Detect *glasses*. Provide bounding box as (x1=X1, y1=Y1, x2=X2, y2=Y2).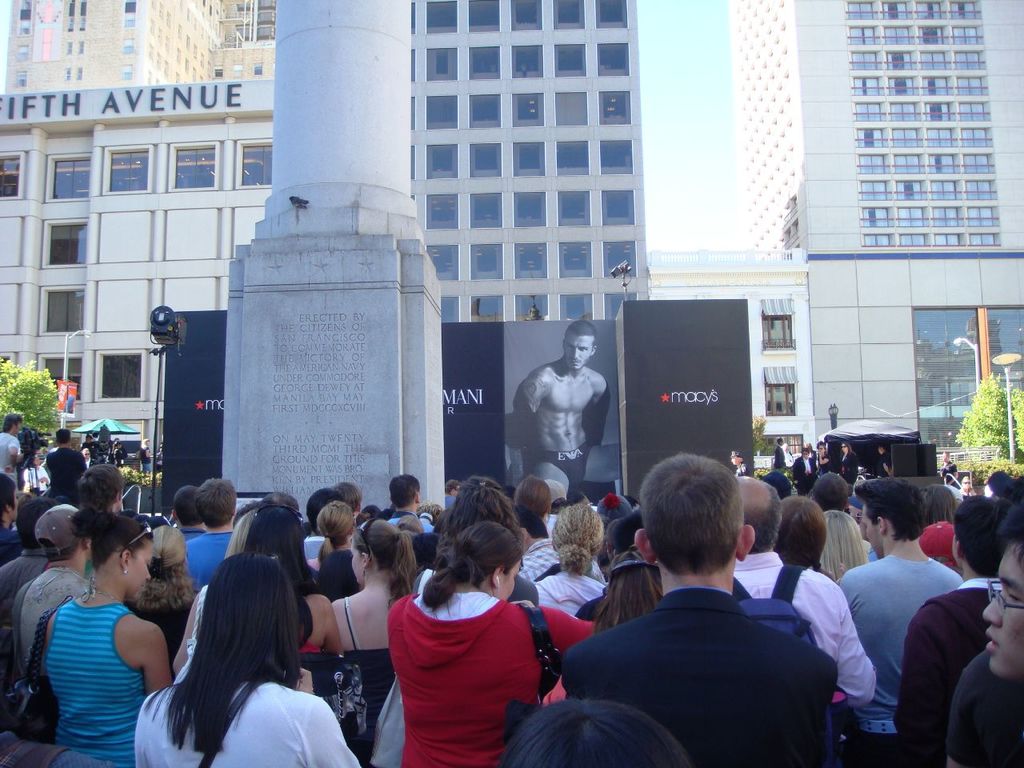
(x1=984, y1=578, x2=1023, y2=620).
